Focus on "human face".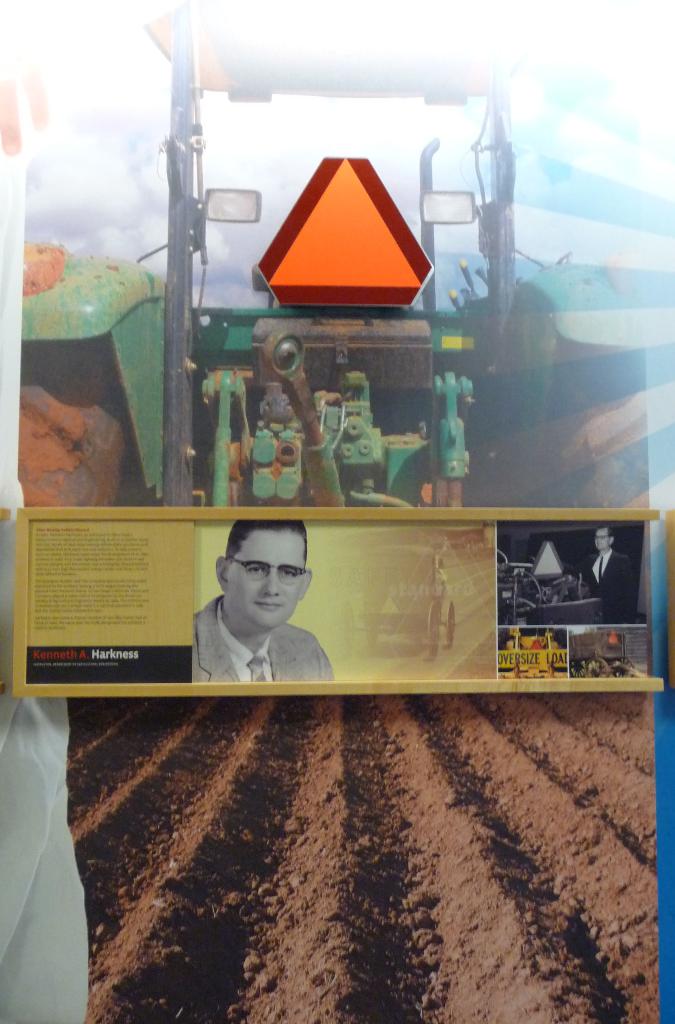
Focused at <region>226, 535, 305, 627</region>.
